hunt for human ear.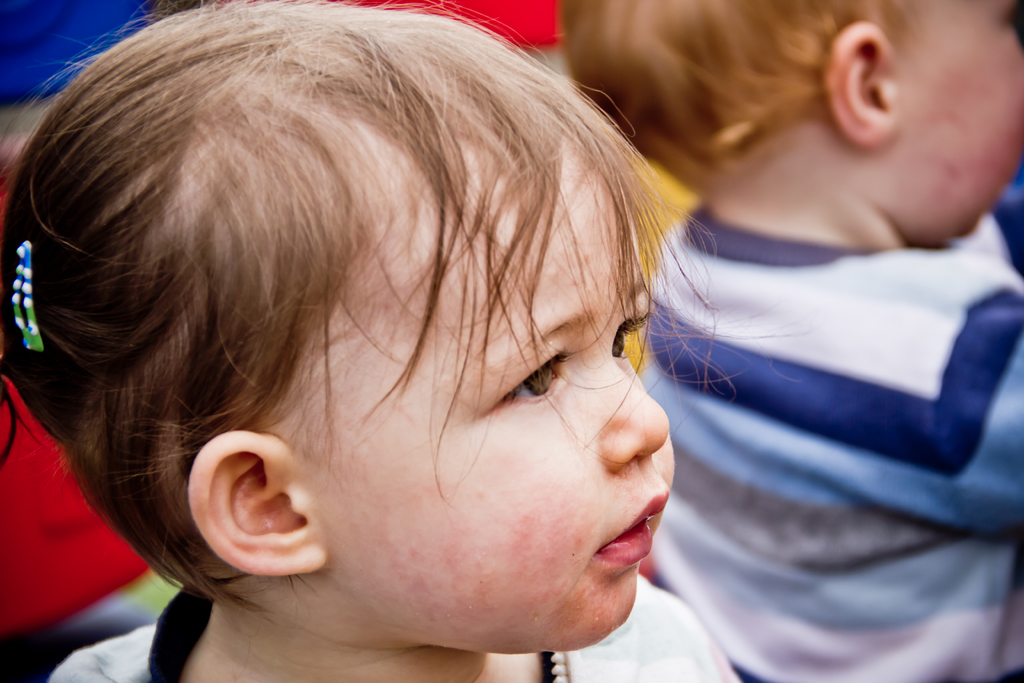
Hunted down at <region>193, 427, 328, 576</region>.
